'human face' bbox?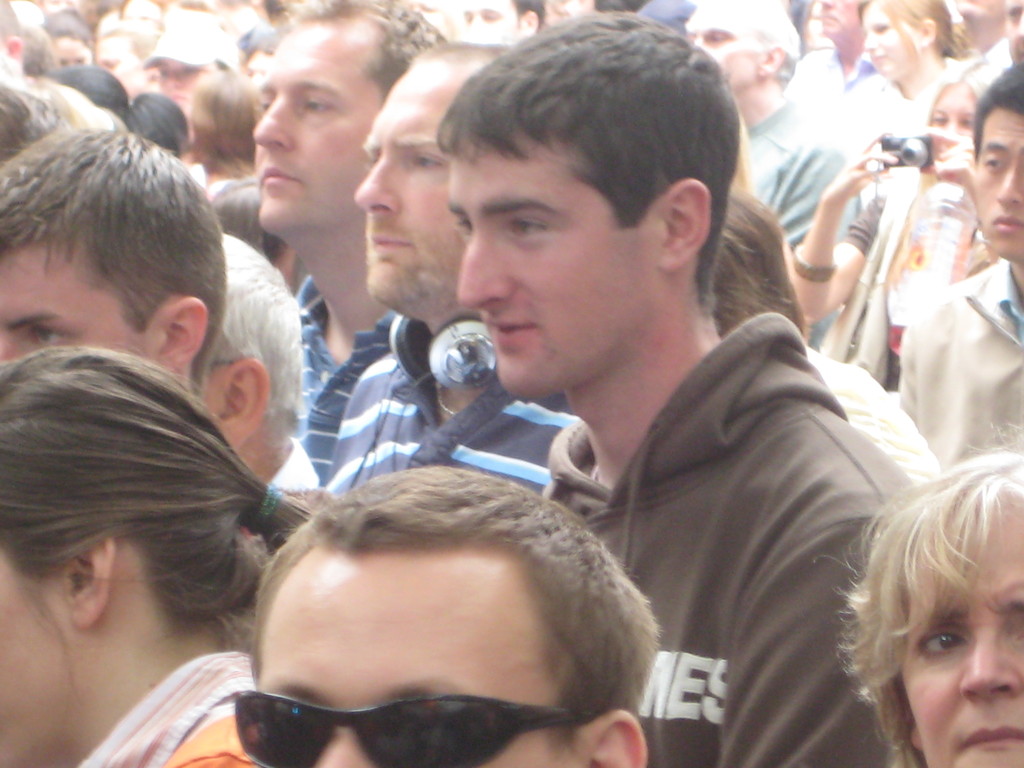
box(0, 246, 160, 368)
